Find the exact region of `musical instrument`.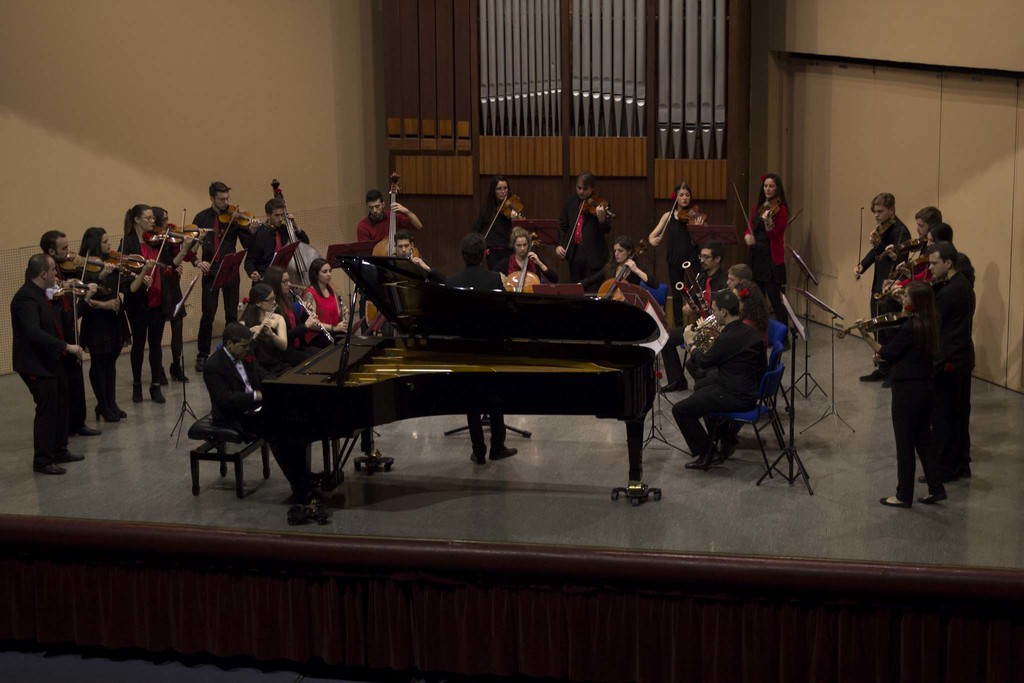
Exact region: pyautogui.locateOnScreen(321, 283, 356, 328).
